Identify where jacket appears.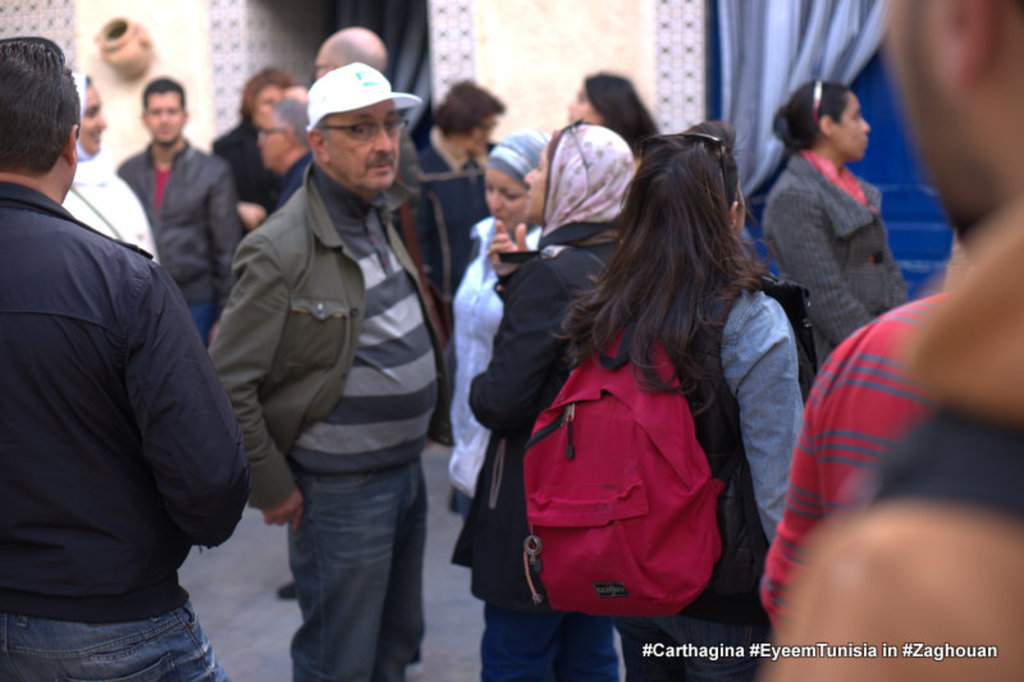
Appears at select_region(481, 225, 792, 631).
